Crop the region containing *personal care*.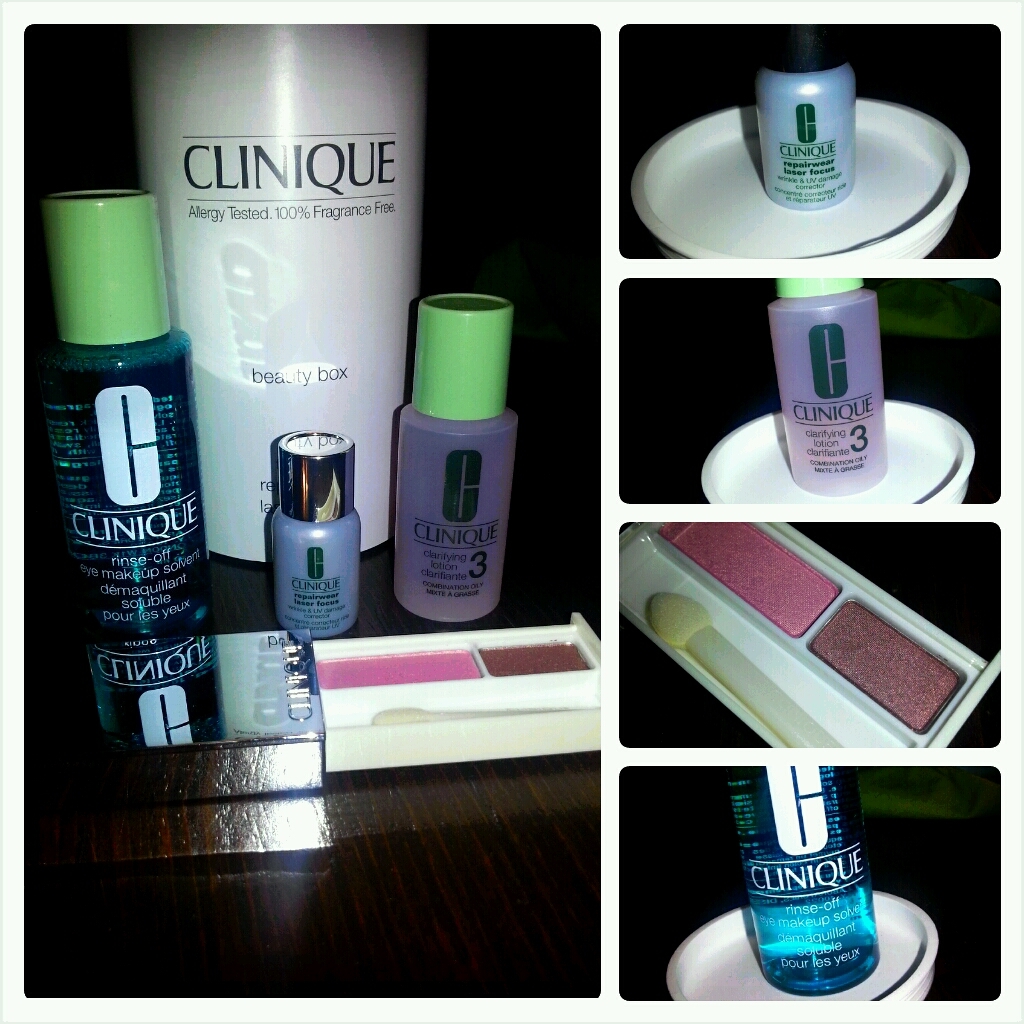
Crop region: l=671, t=515, r=834, b=632.
